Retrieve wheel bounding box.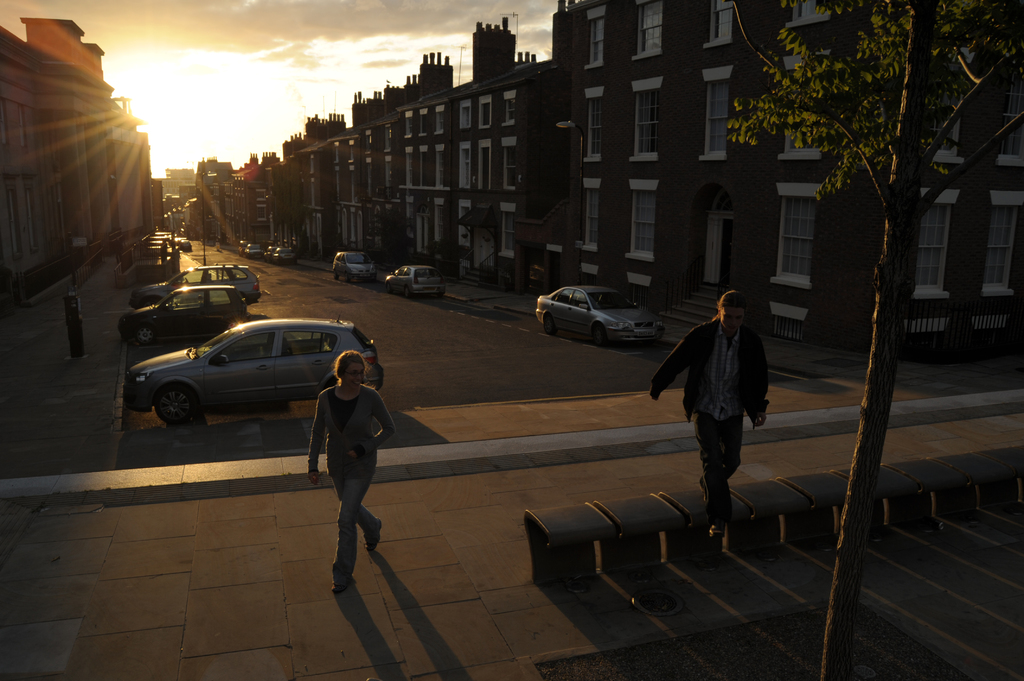
Bounding box: <box>148,369,210,434</box>.
